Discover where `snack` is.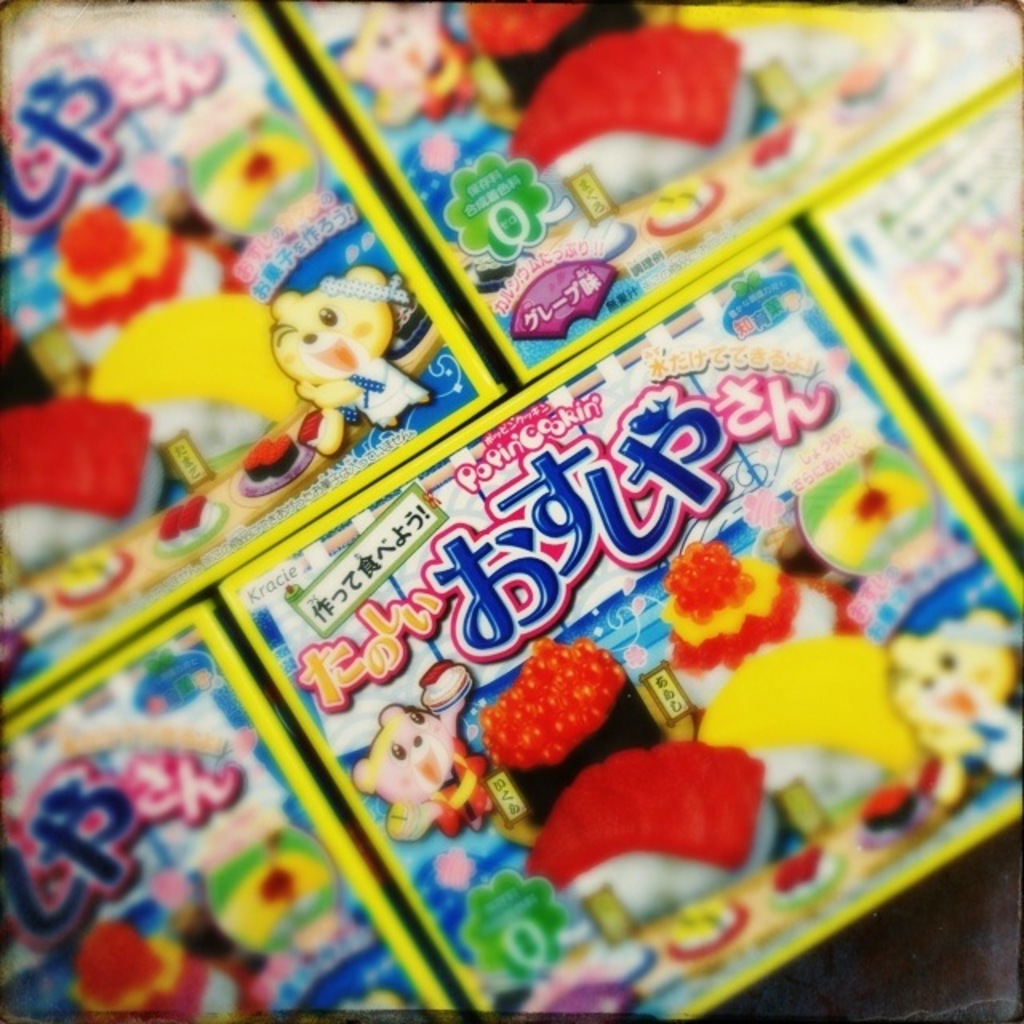
Discovered at 246 443 267 482.
